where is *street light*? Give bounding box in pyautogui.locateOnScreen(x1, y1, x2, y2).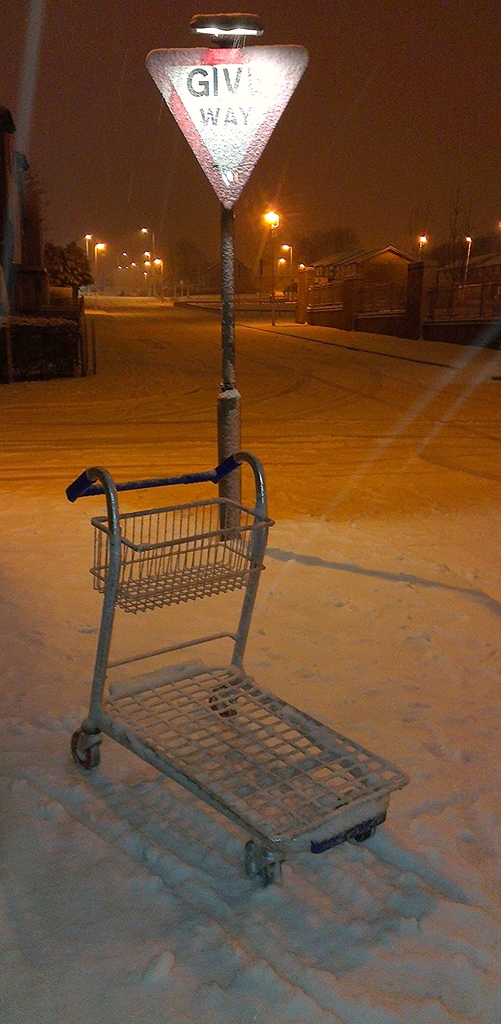
pyautogui.locateOnScreen(466, 236, 474, 285).
